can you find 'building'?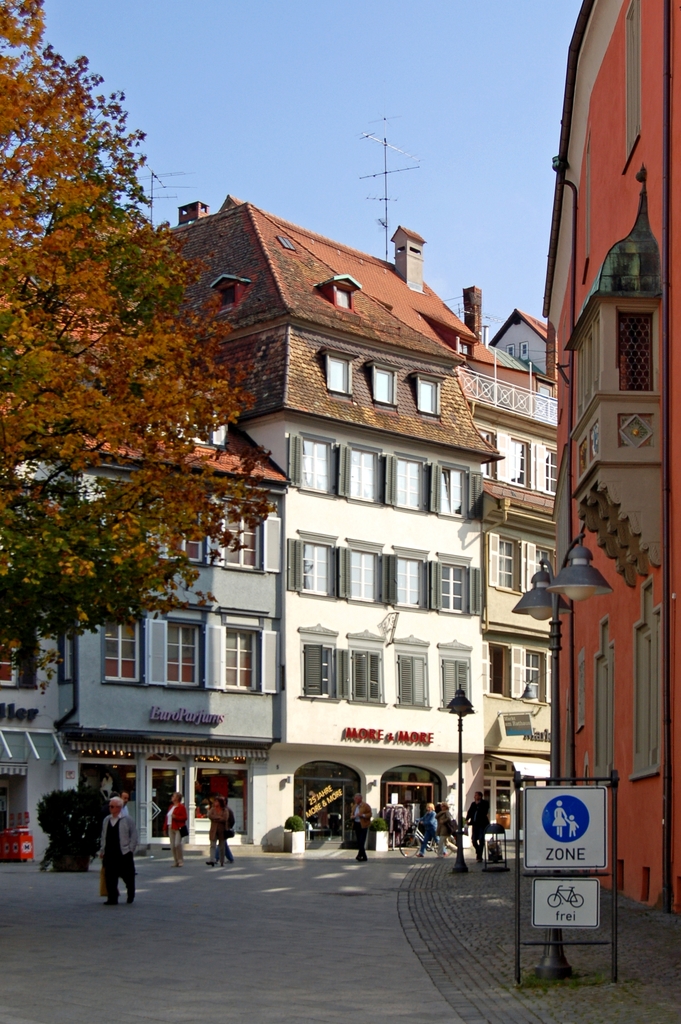
Yes, bounding box: (left=0, top=417, right=290, bottom=844).
